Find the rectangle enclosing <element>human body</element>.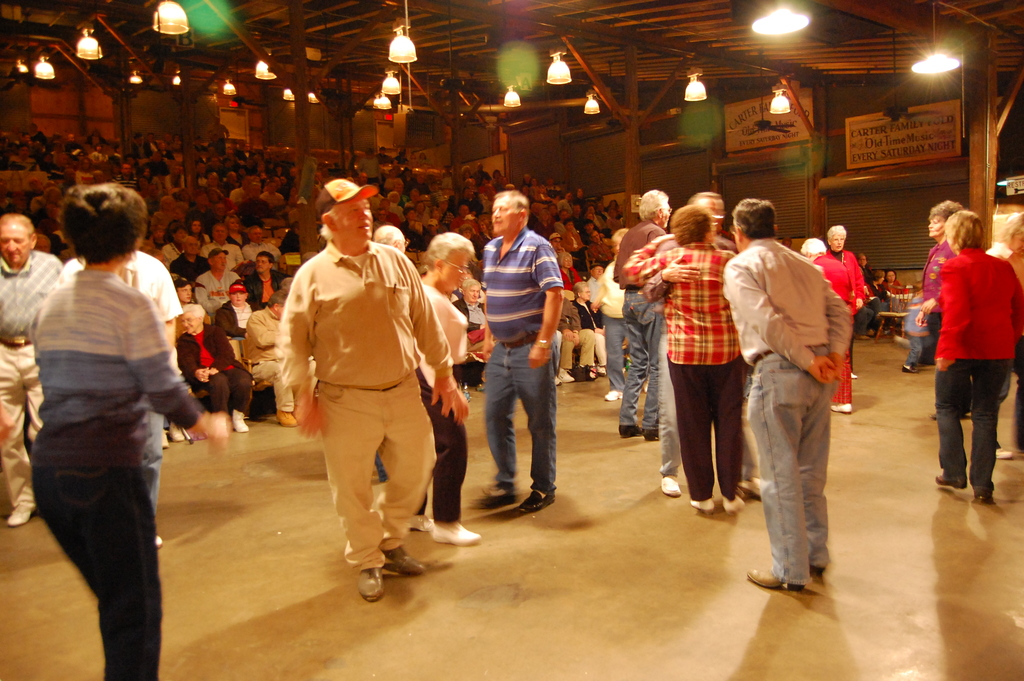
184:271:198:311.
